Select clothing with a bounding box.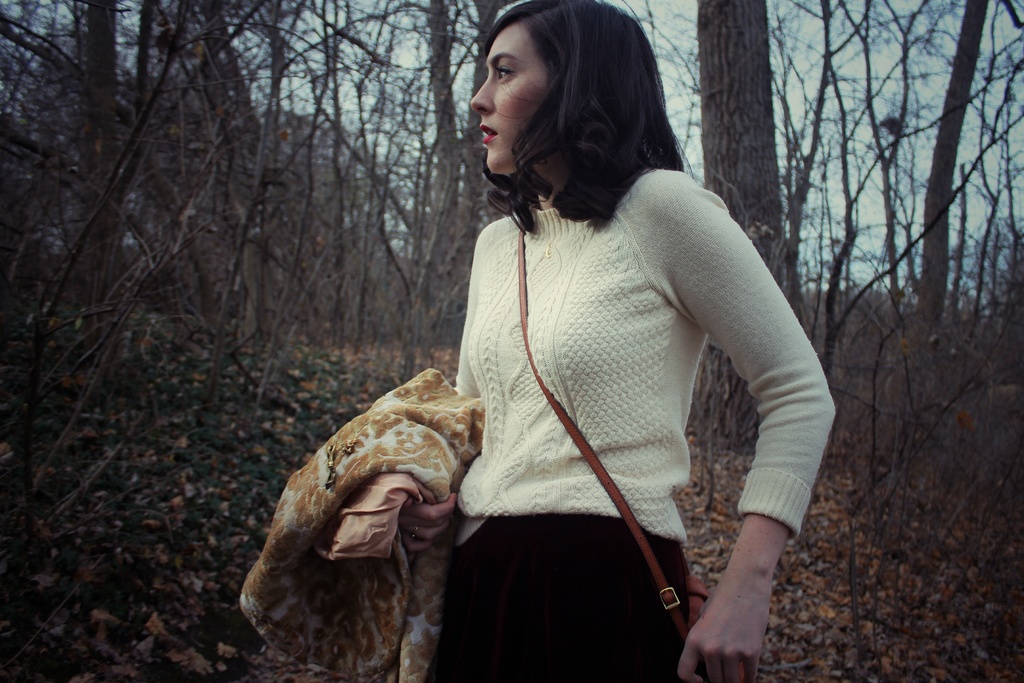
box=[236, 361, 490, 682].
